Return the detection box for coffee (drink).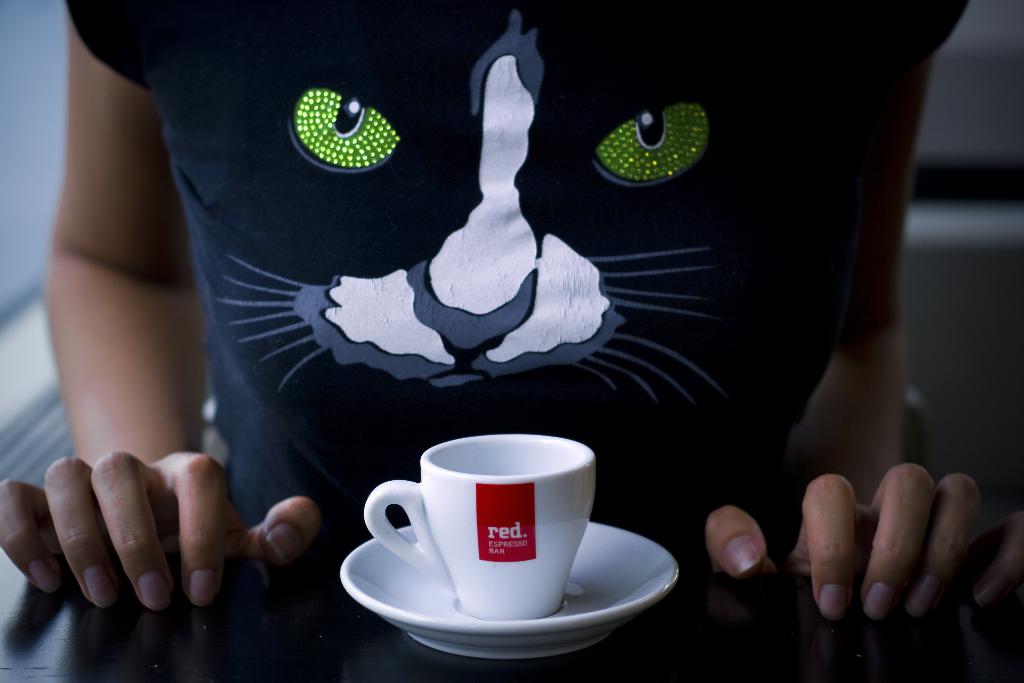
bbox=[377, 431, 609, 609].
